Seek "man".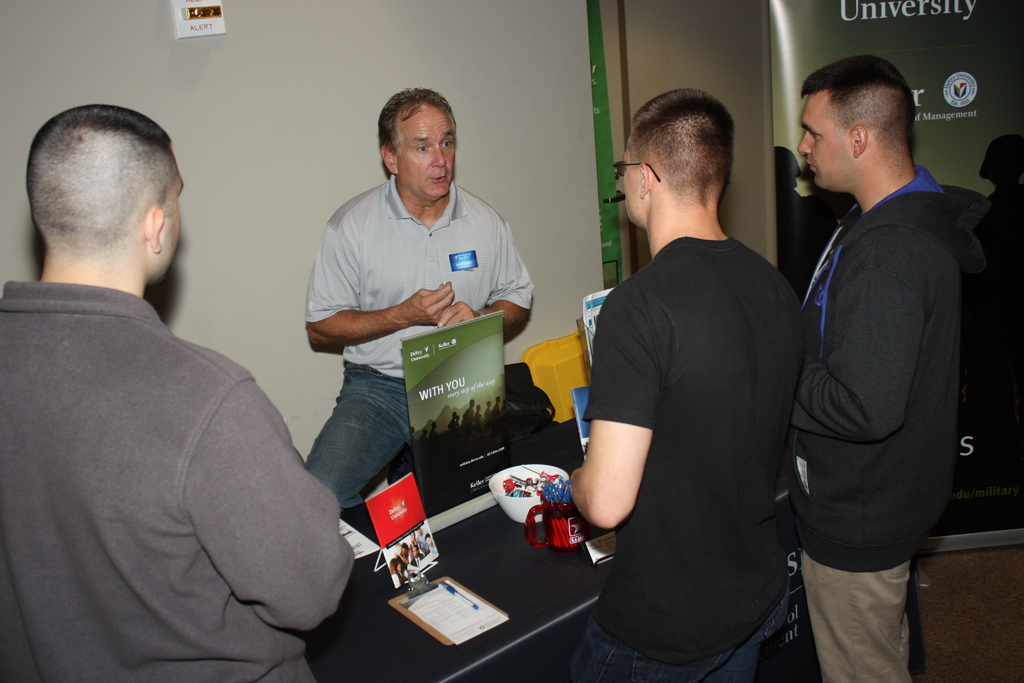
{"left": 310, "top": 90, "right": 529, "bottom": 525}.
